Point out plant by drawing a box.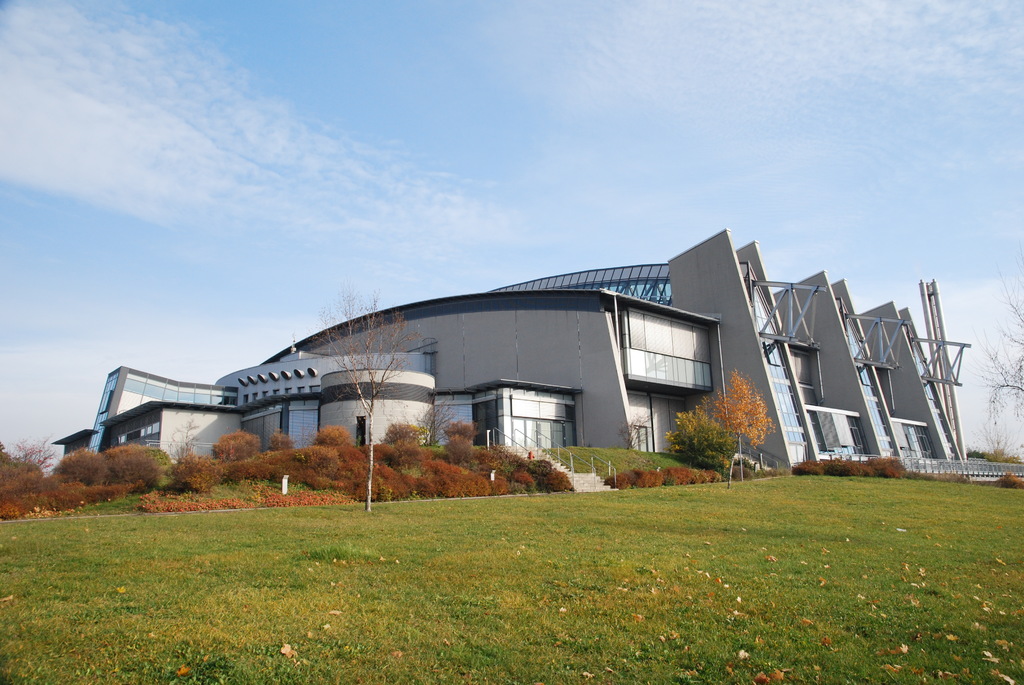
<region>139, 437, 172, 470</region>.
